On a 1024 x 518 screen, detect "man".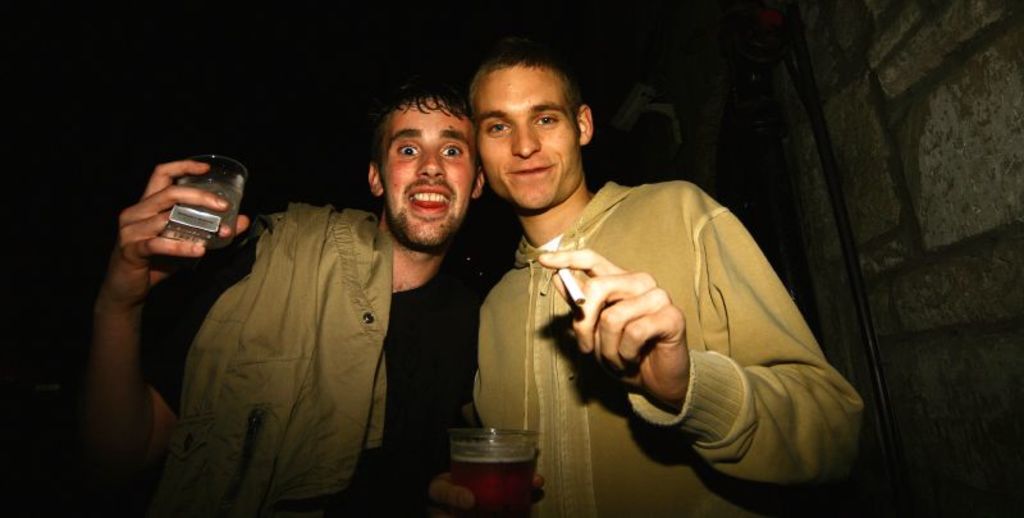
95, 77, 489, 517.
